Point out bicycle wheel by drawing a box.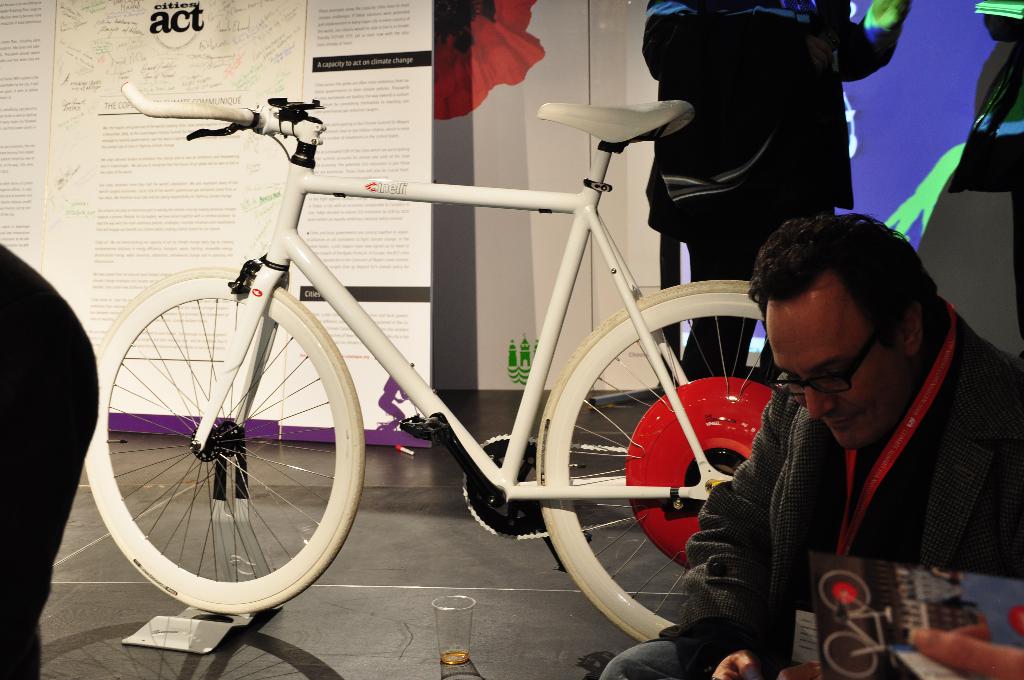
86/267/373/634.
